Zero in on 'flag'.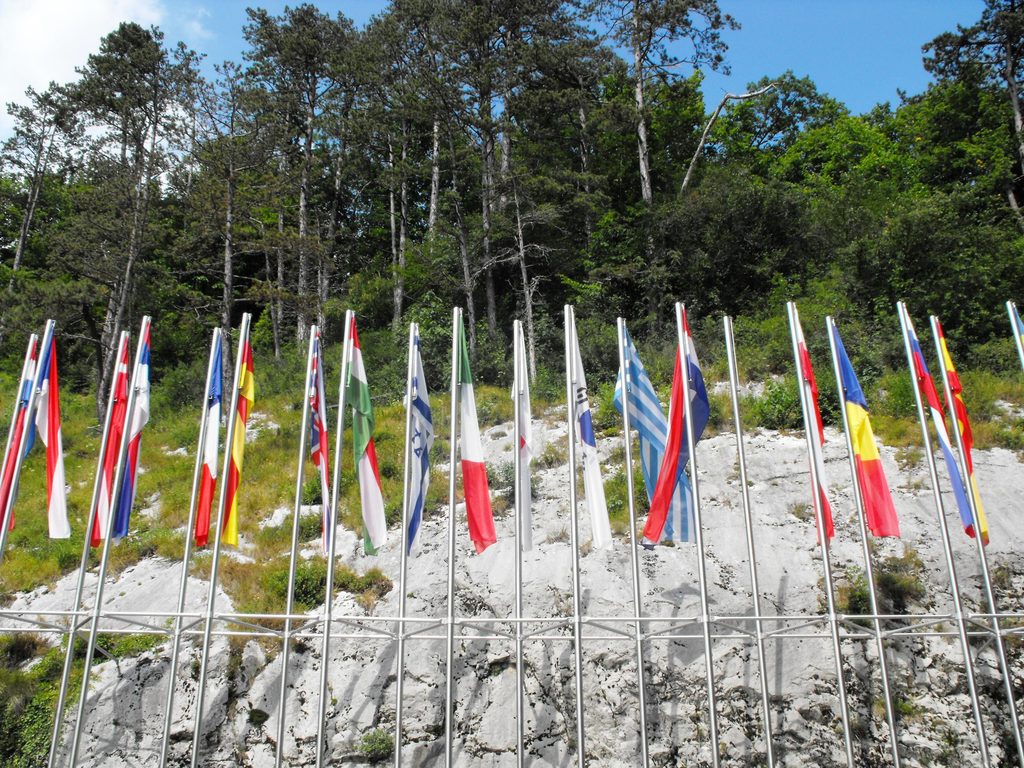
Zeroed in: (x1=615, y1=317, x2=696, y2=548).
